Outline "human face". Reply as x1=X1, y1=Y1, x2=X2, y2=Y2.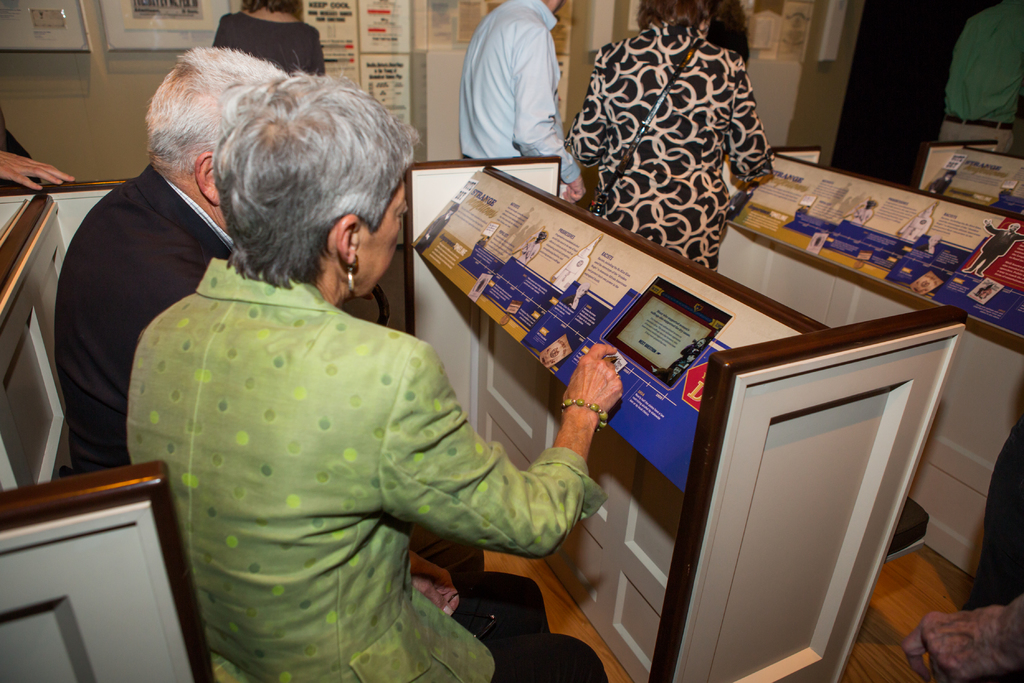
x1=359, y1=176, x2=408, y2=290.
